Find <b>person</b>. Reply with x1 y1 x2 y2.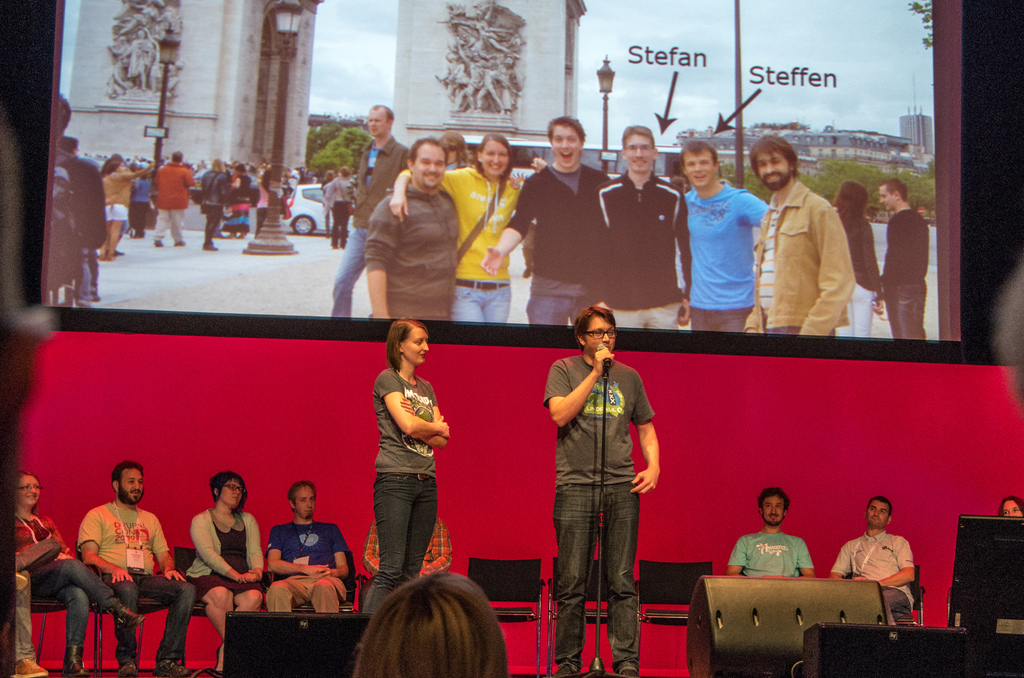
719 490 813 579.
